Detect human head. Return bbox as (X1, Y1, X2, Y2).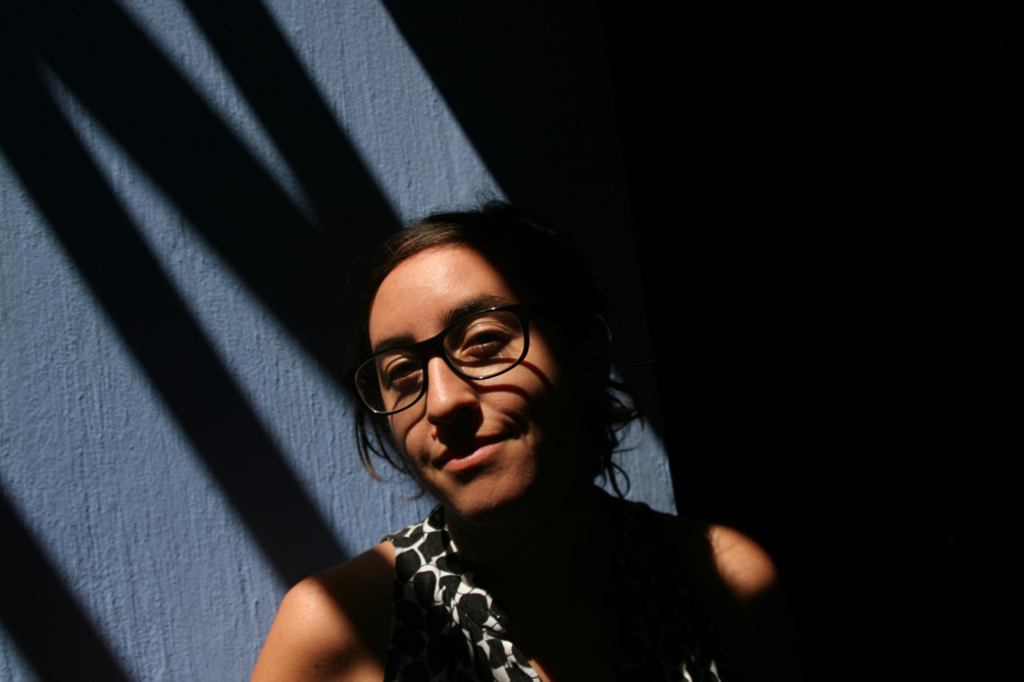
(359, 228, 552, 500).
